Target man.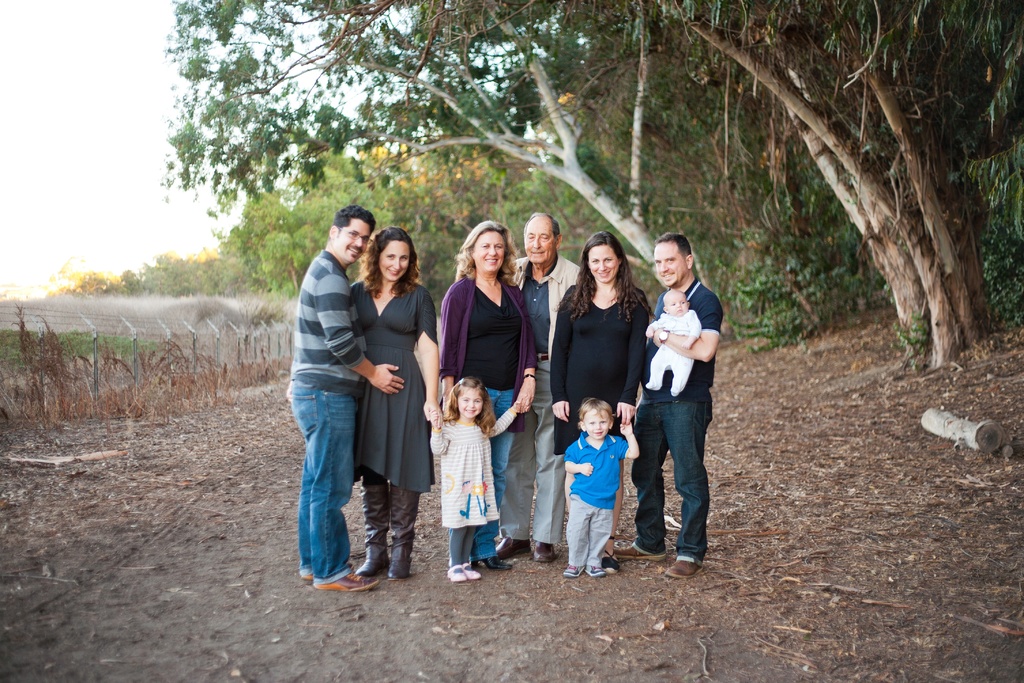
Target region: (left=547, top=219, right=649, bottom=565).
